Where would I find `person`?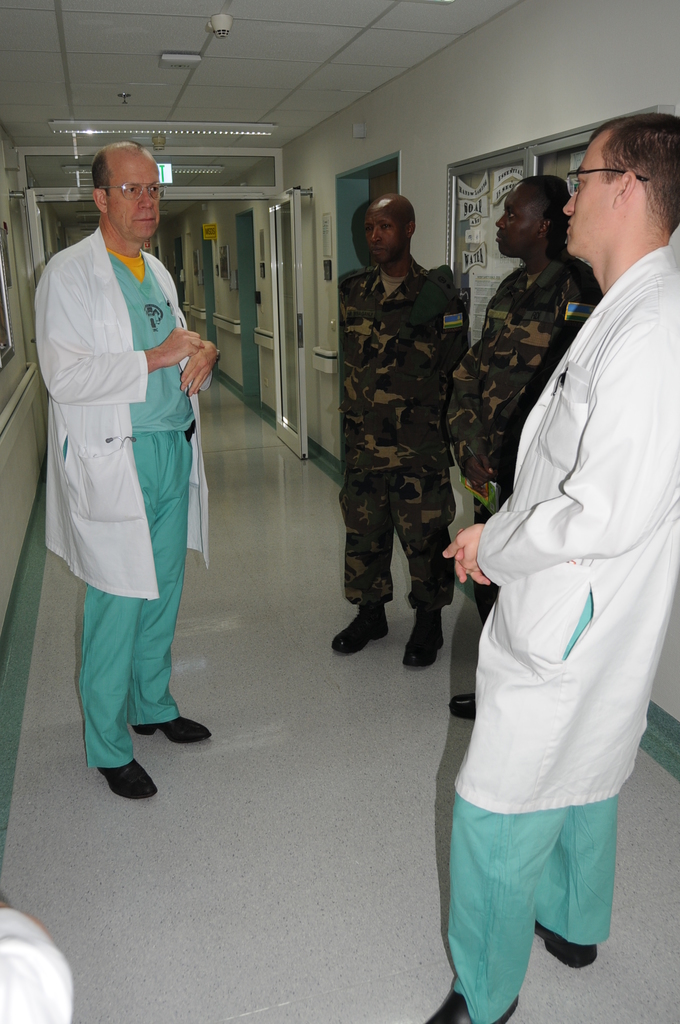
At pyautogui.locateOnScreen(430, 113, 679, 1023).
